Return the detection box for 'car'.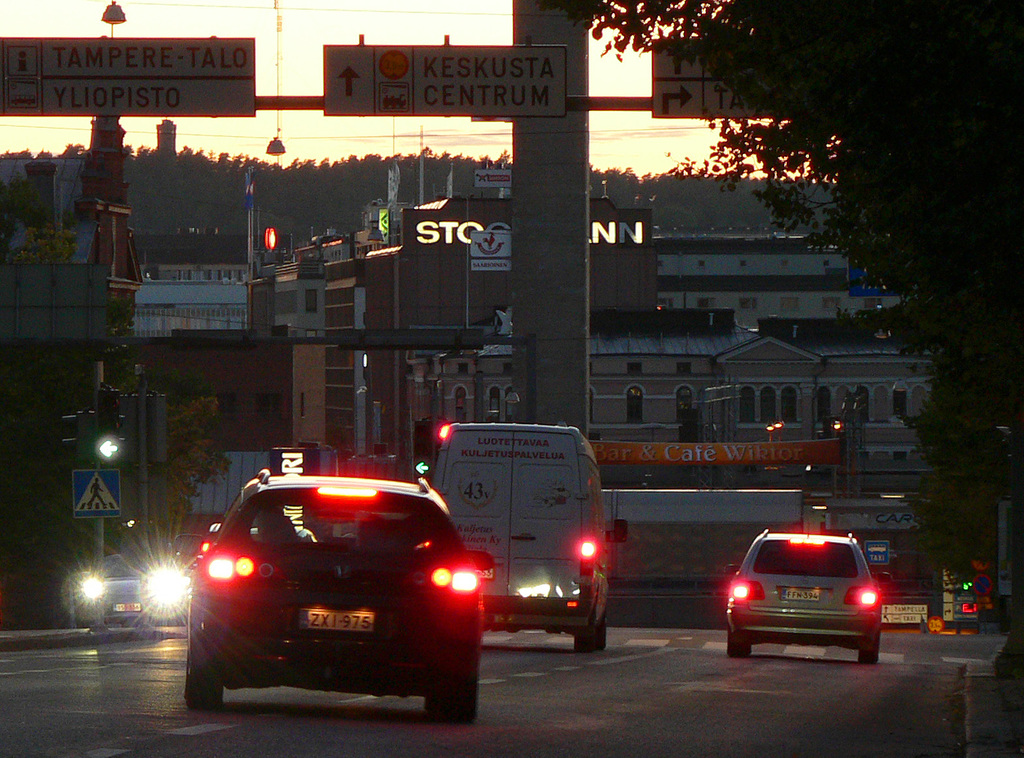
l=81, t=551, r=179, b=624.
